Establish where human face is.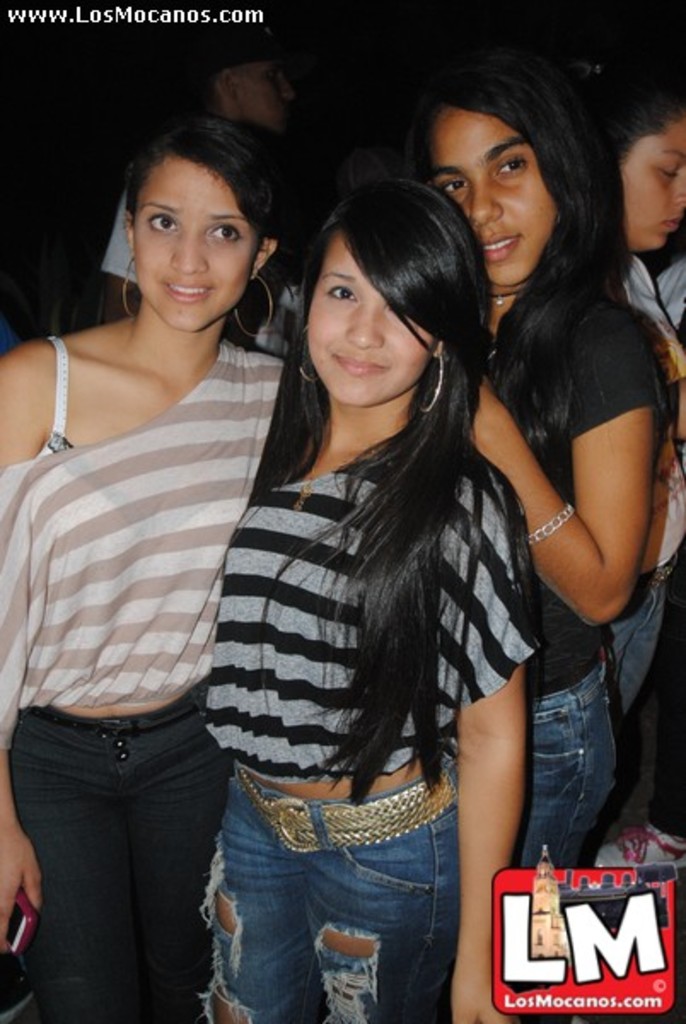
Established at [x1=237, y1=61, x2=294, y2=119].
